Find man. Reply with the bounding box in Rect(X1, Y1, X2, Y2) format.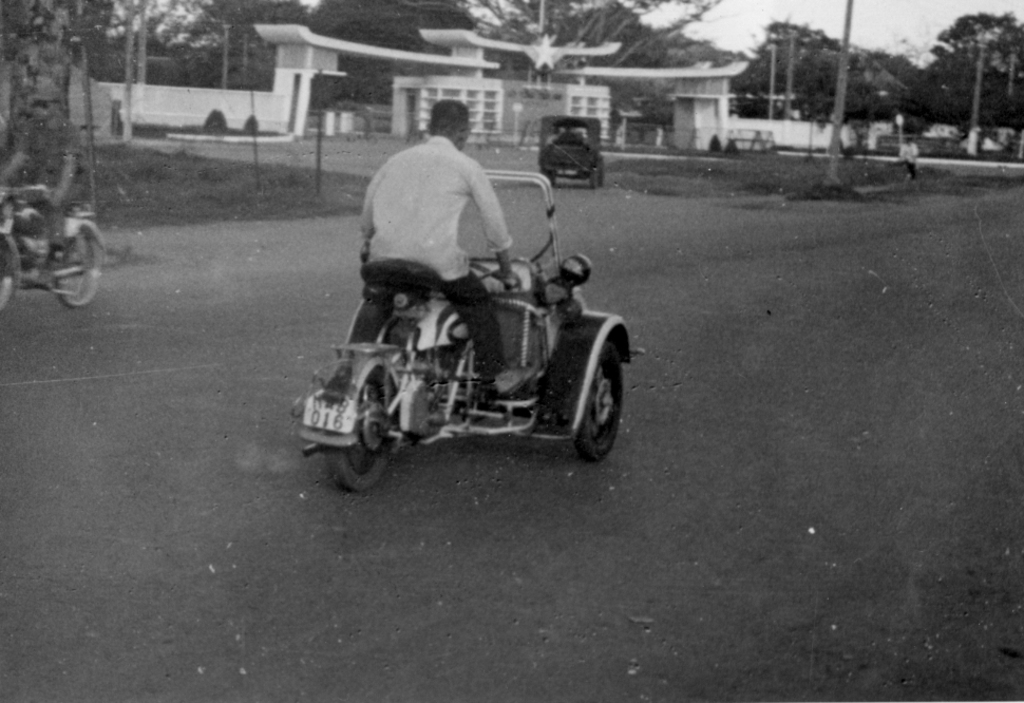
Rect(328, 130, 572, 416).
